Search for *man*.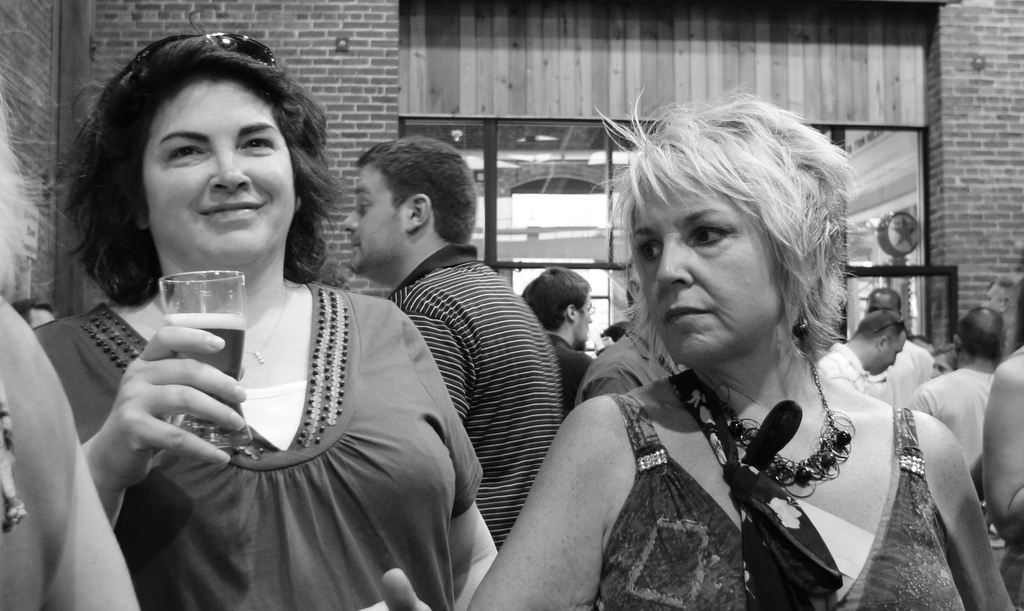
Found at x1=862 y1=287 x2=936 y2=409.
